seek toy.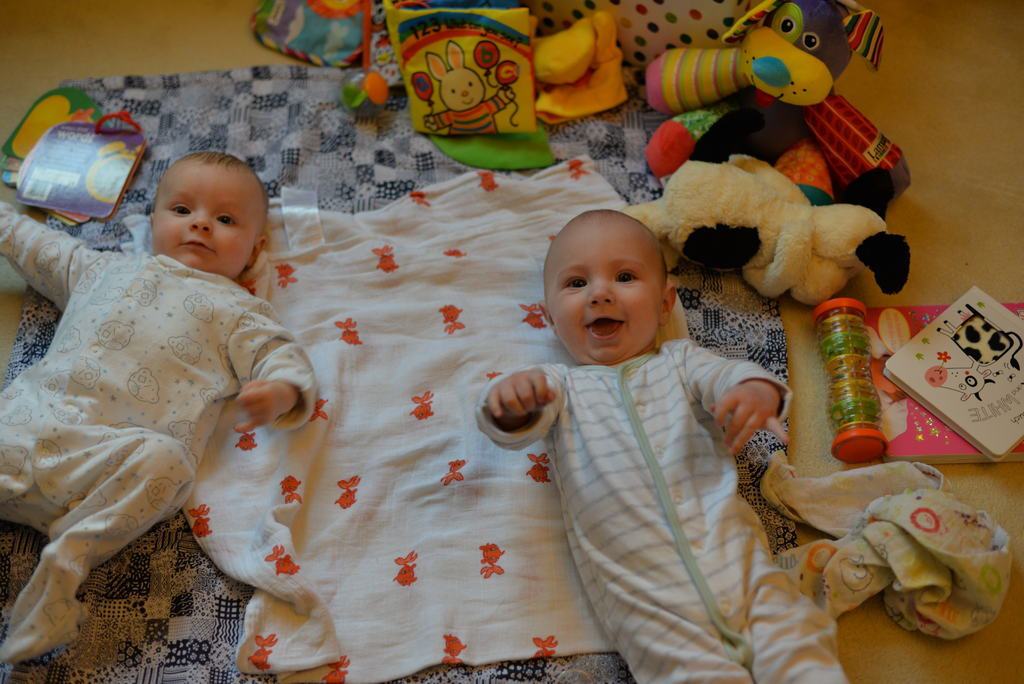
rect(810, 298, 890, 466).
